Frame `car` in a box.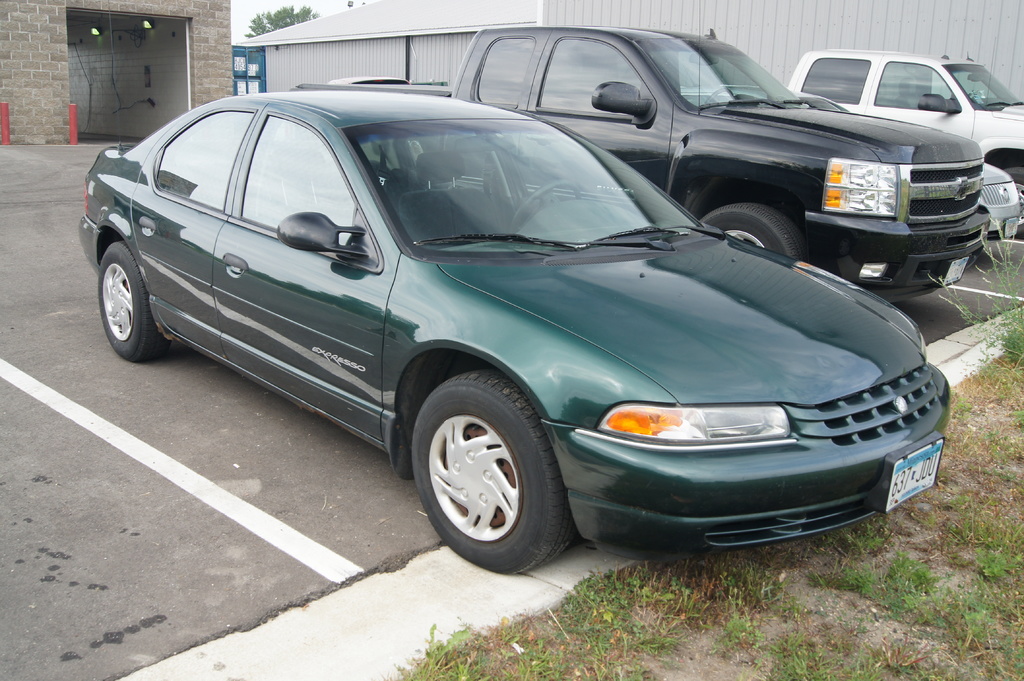
rect(373, 0, 988, 302).
